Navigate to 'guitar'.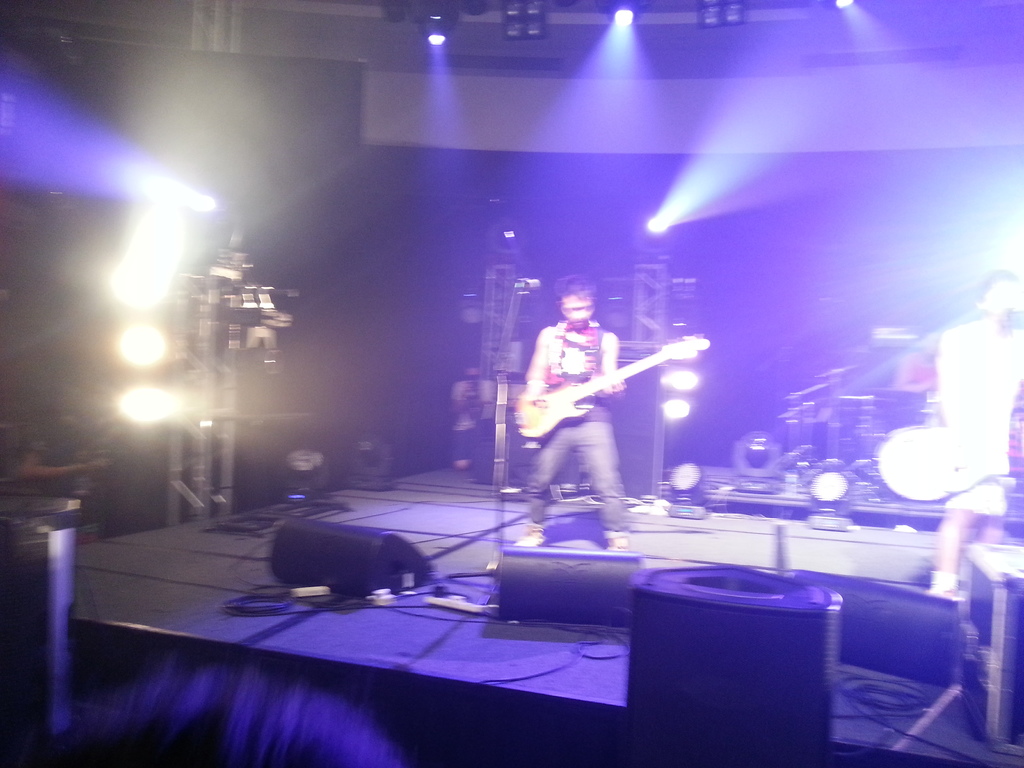
Navigation target: (left=514, top=336, right=714, bottom=443).
